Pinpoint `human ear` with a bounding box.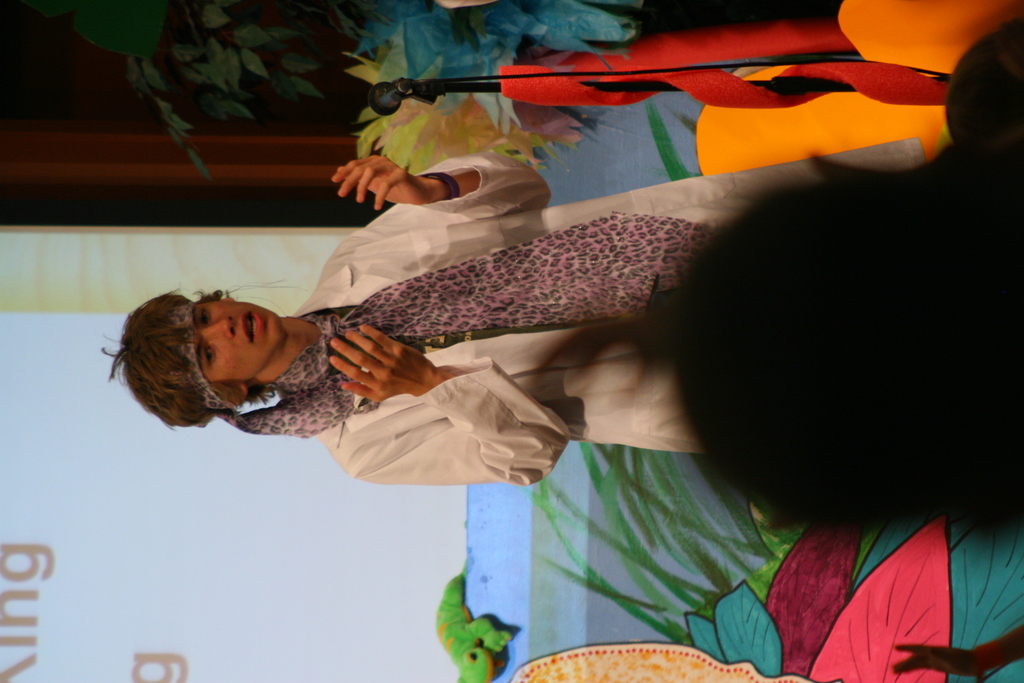
bbox=(223, 383, 248, 404).
